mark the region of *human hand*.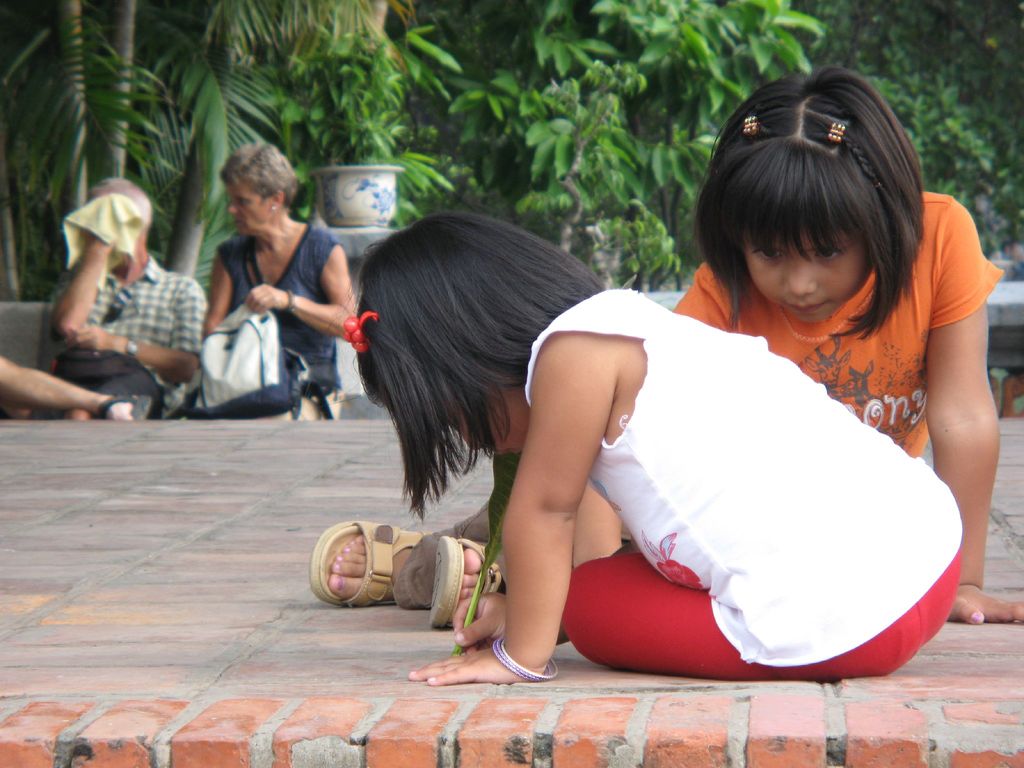
Region: 243 284 287 314.
